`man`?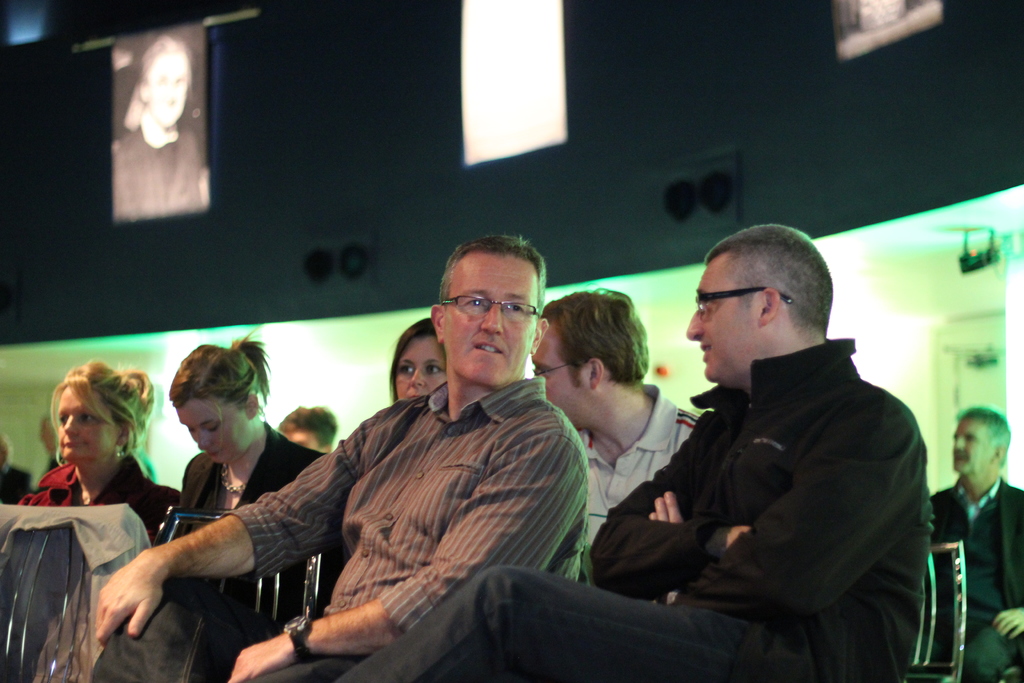
<bbox>931, 400, 1023, 682</bbox>
